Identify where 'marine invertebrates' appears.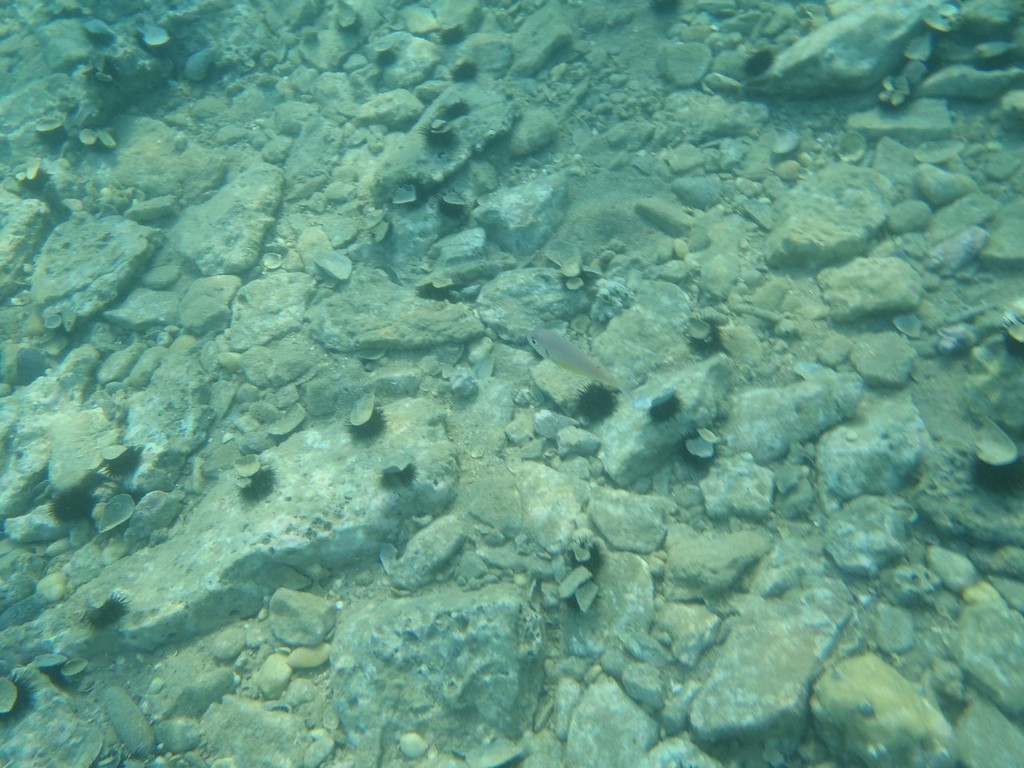
Appears at select_region(447, 58, 482, 85).
